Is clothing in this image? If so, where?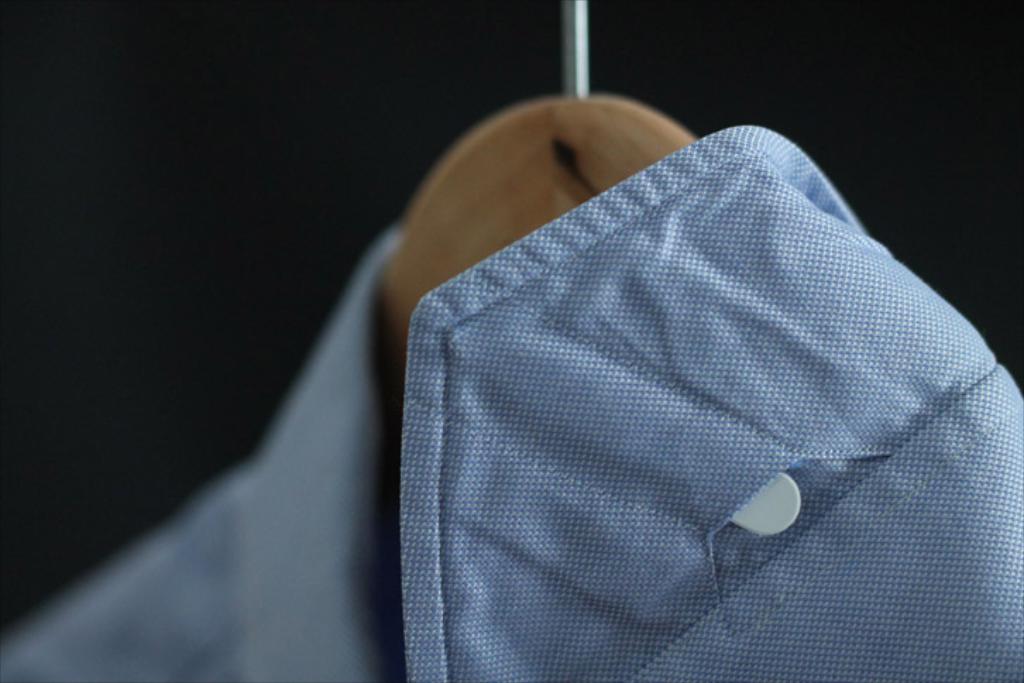
Yes, at {"x1": 0, "y1": 123, "x2": 1023, "y2": 682}.
